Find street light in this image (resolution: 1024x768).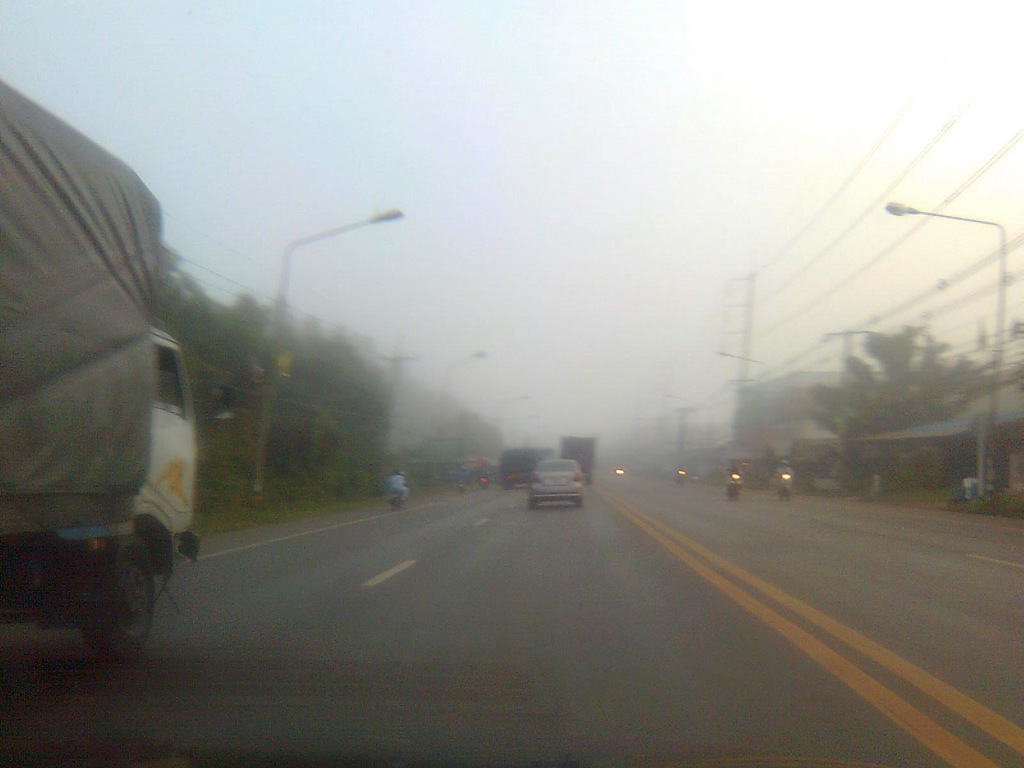
<region>488, 392, 531, 412</region>.
